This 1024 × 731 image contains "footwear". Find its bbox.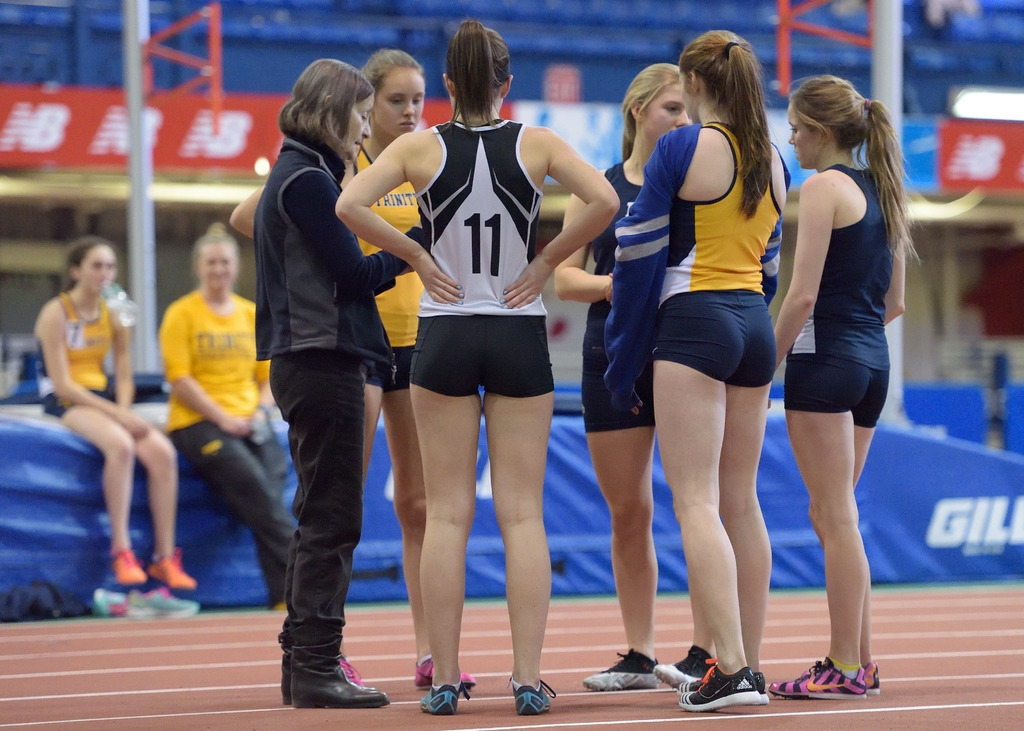
(left=411, top=655, right=477, bottom=688).
